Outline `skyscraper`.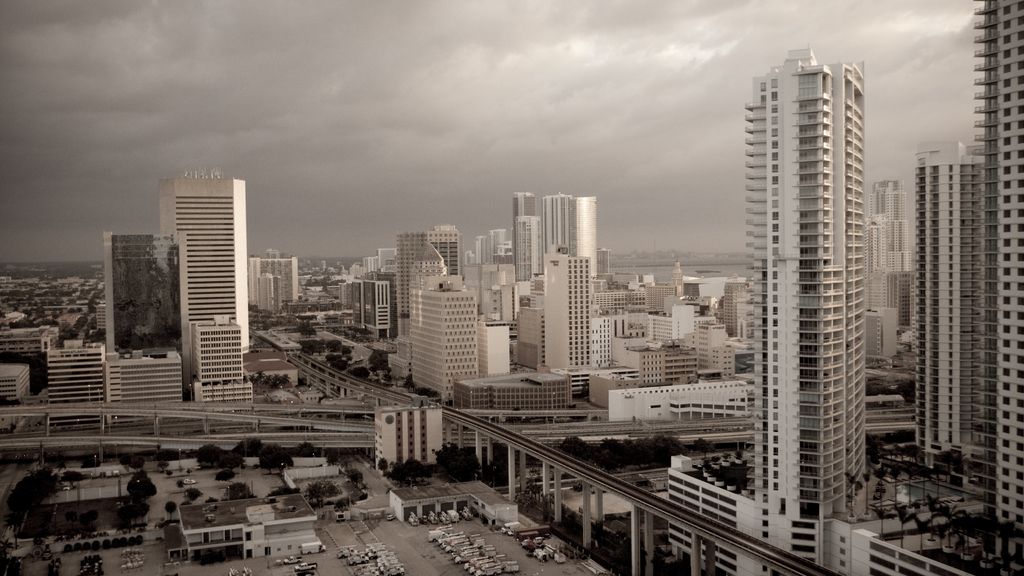
Outline: box=[390, 219, 468, 316].
